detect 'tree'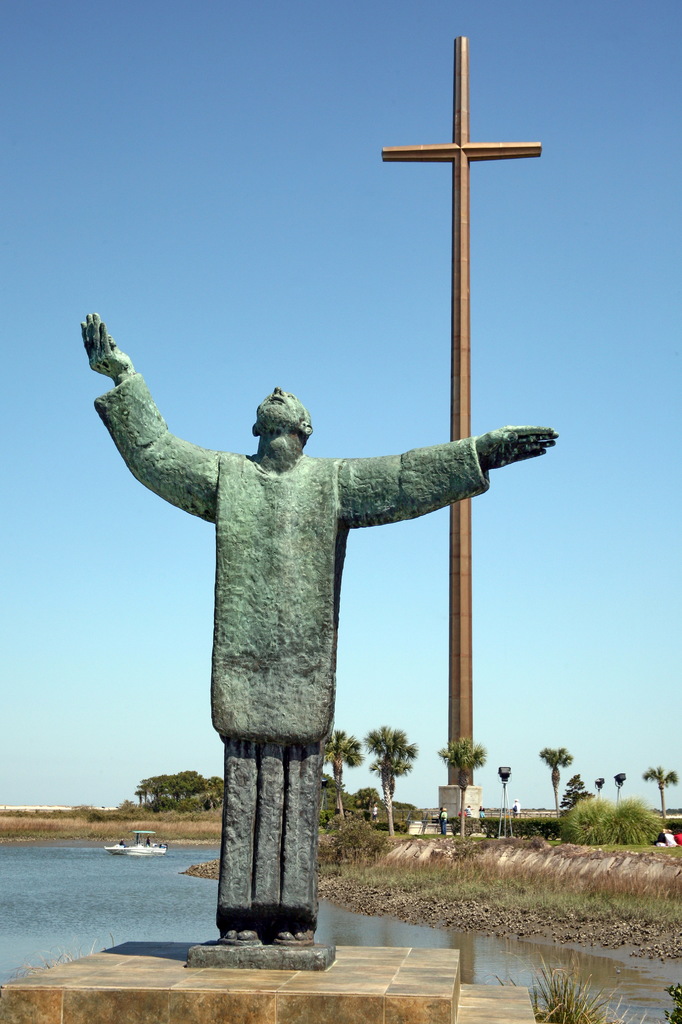
(left=318, top=724, right=365, bottom=814)
